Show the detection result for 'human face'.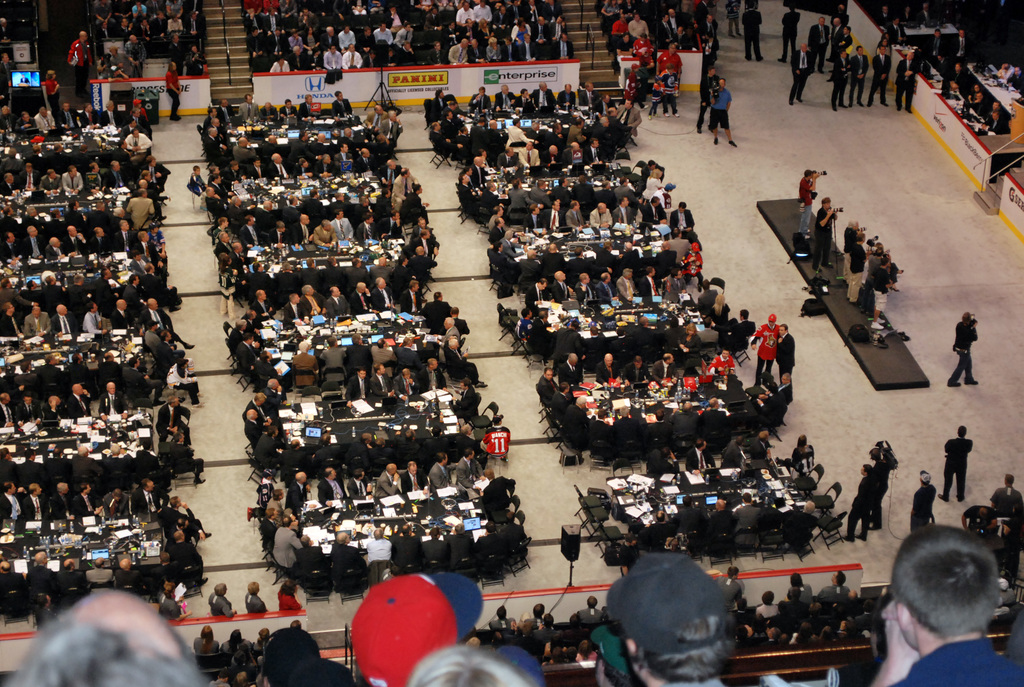
pyautogui.locateOnScreen(542, 314, 548, 319).
